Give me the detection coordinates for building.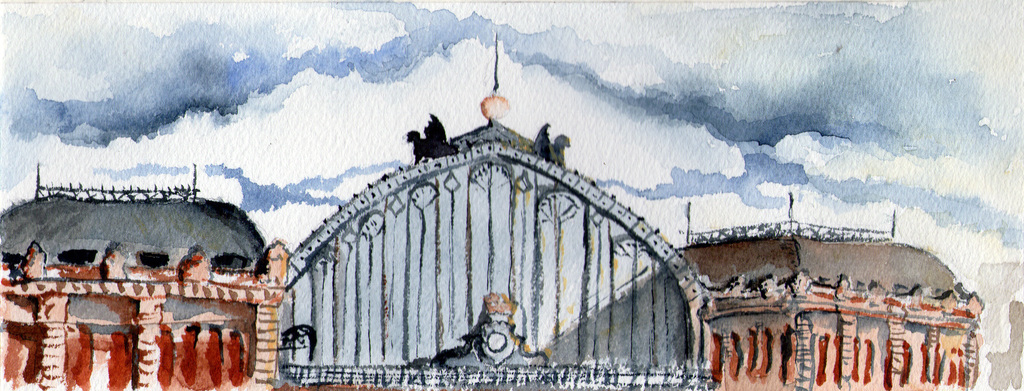
BBox(5, 36, 985, 390).
